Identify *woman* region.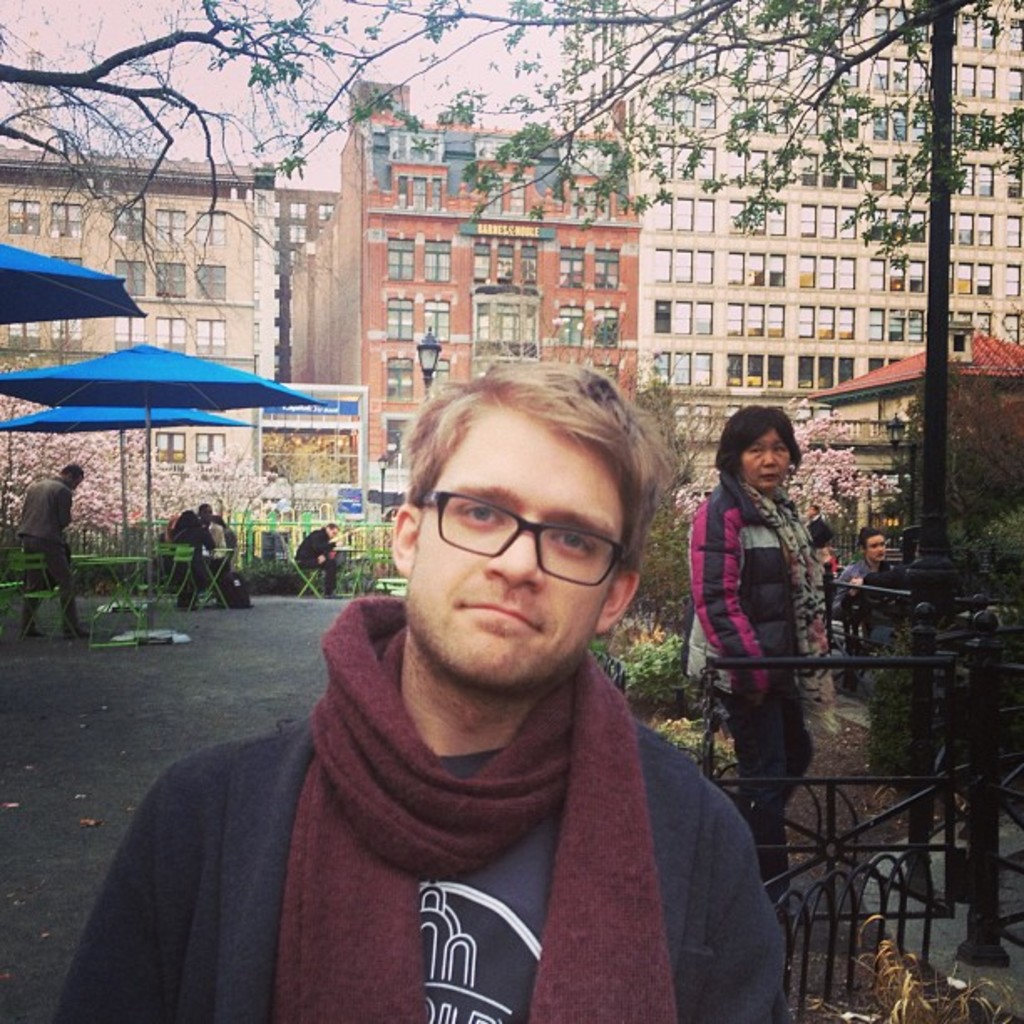
Region: (x1=663, y1=370, x2=873, y2=853).
